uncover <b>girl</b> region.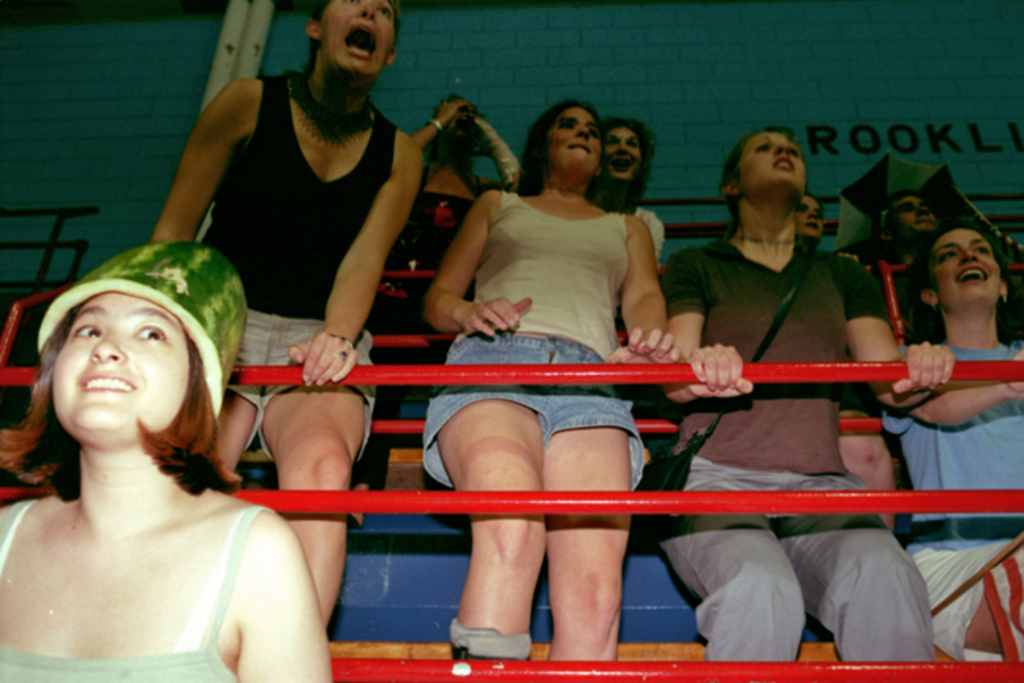
Uncovered: select_region(0, 272, 314, 682).
